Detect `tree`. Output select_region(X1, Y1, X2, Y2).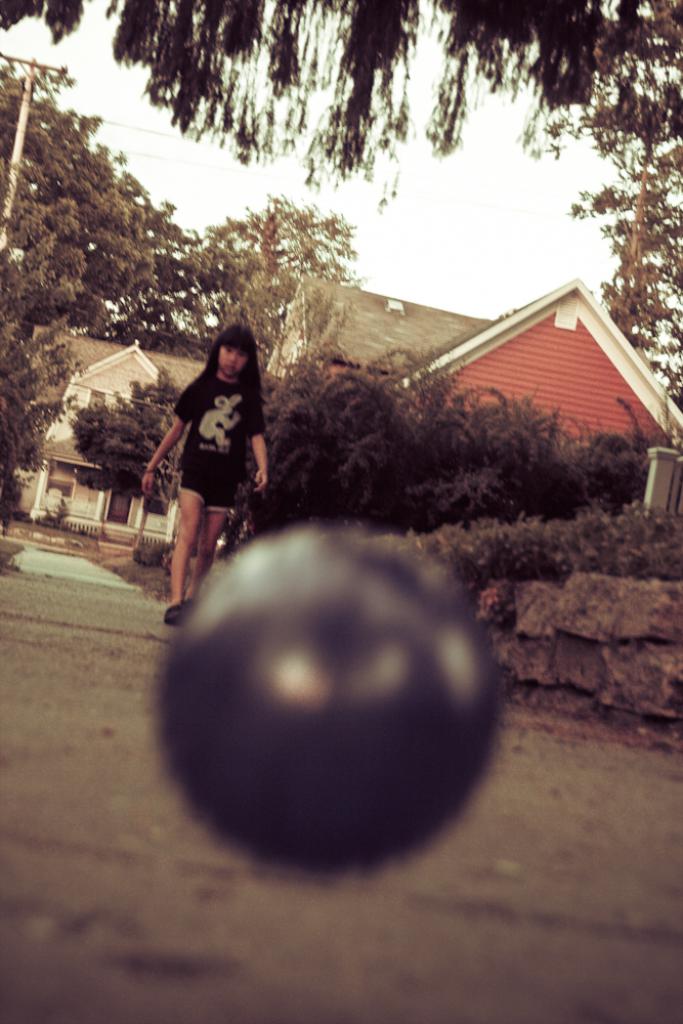
select_region(0, 70, 188, 326).
